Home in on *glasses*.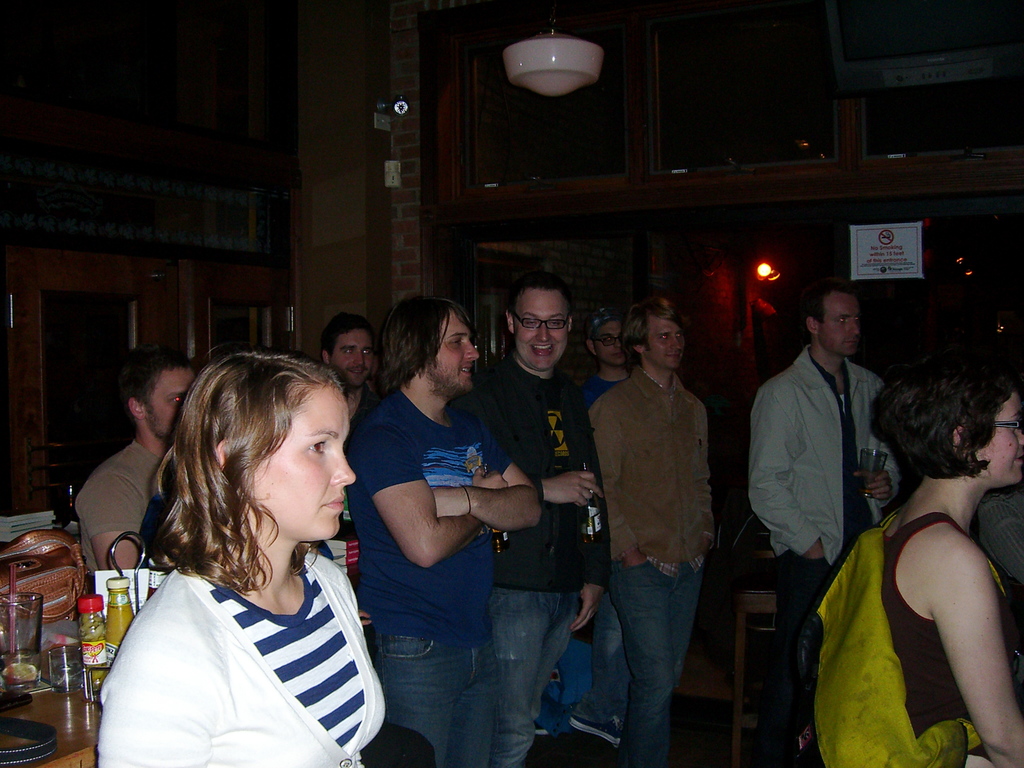
Homed in at box=[995, 420, 1023, 425].
